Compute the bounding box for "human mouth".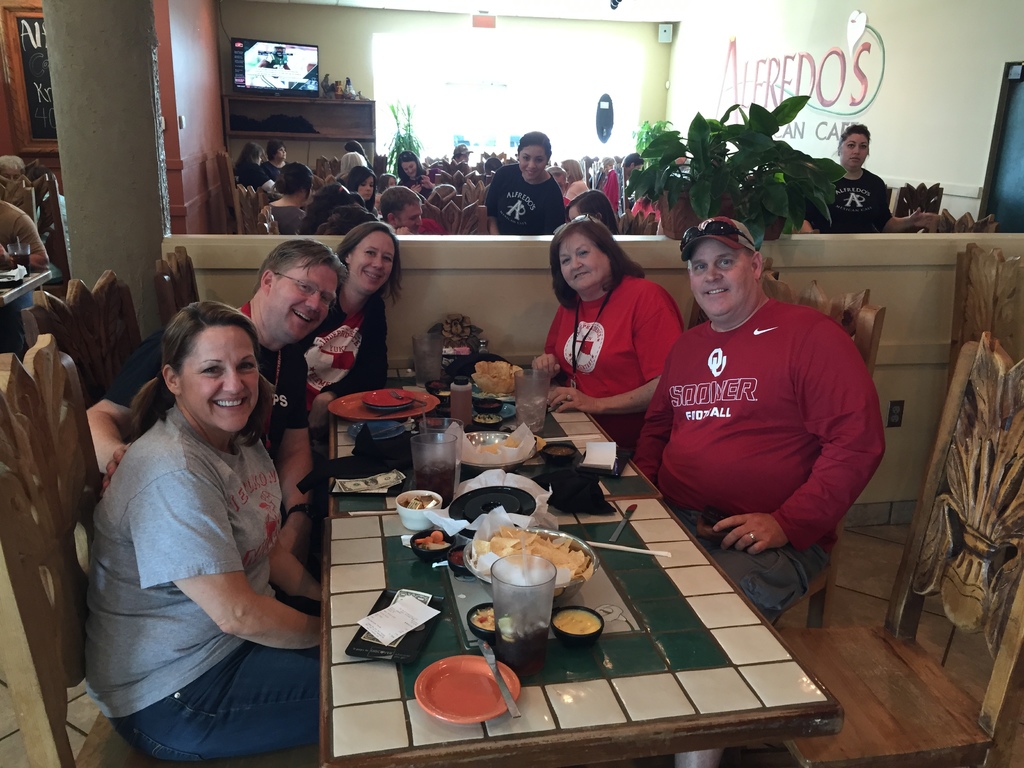
crop(291, 310, 314, 327).
